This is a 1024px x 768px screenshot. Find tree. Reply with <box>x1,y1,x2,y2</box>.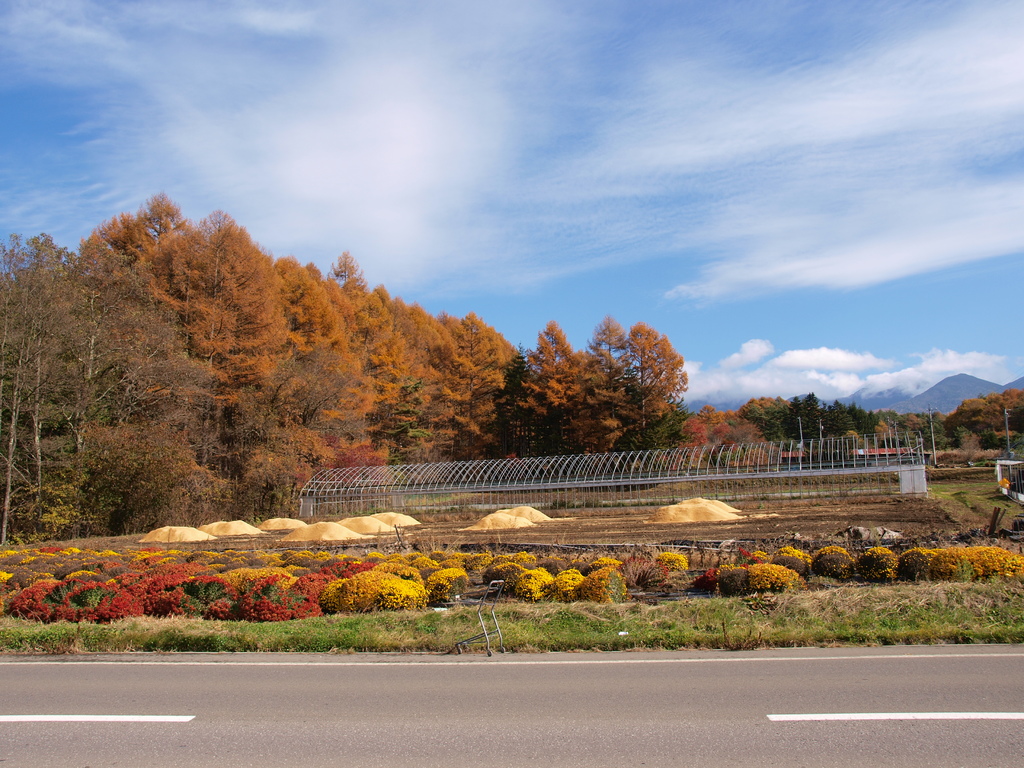
<box>67,189,191,260</box>.
